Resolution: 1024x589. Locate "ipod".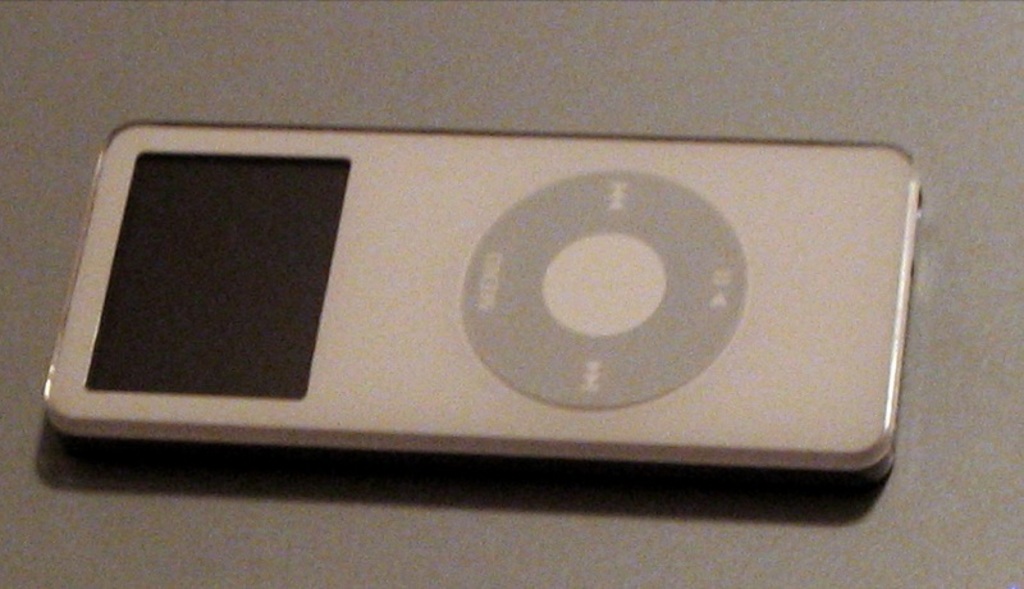
detection(42, 118, 920, 480).
